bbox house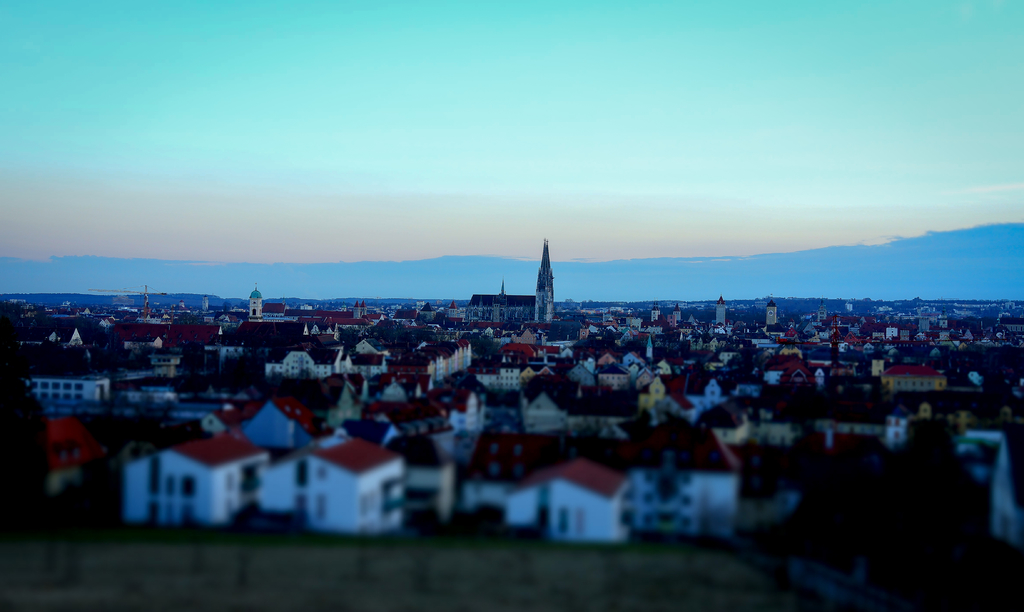
<region>351, 333, 389, 368</region>
